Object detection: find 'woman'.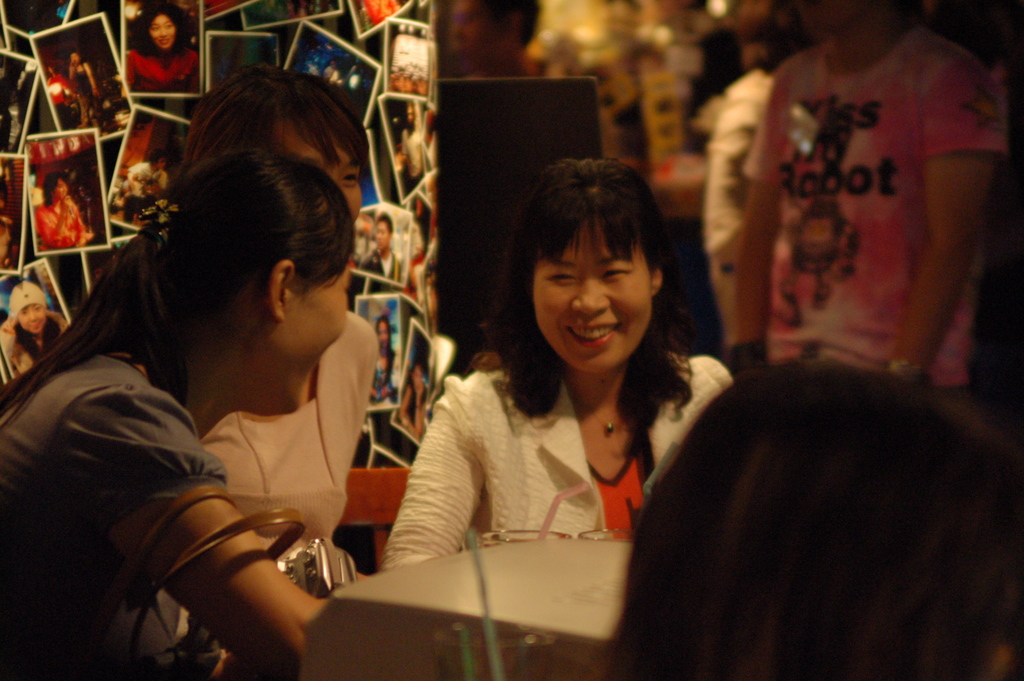
BBox(379, 313, 391, 393).
